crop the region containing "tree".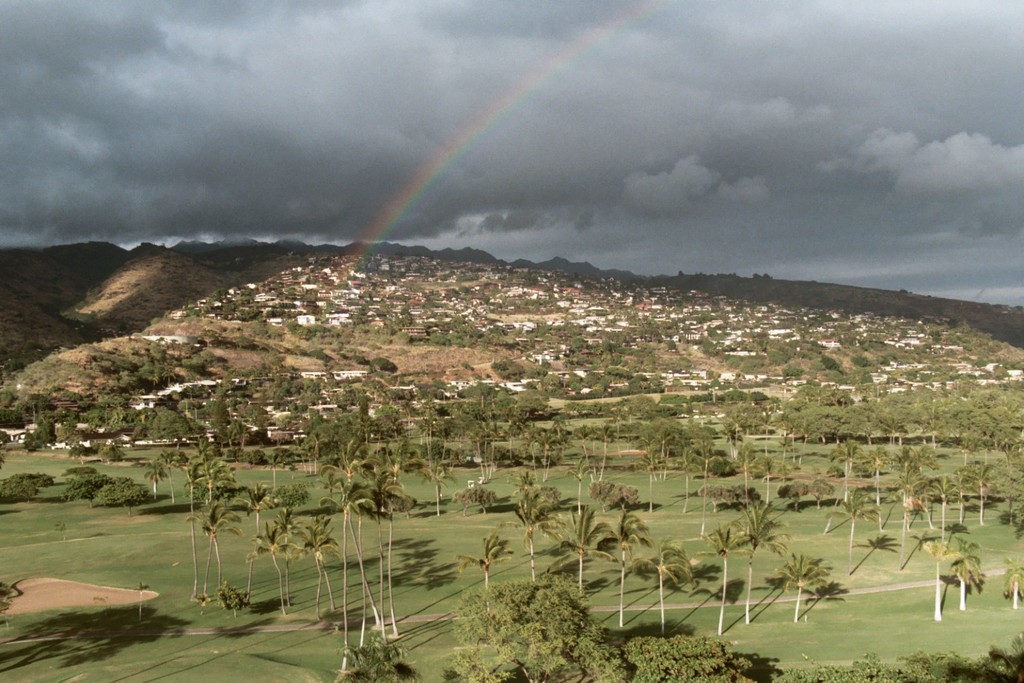
Crop region: locate(0, 430, 8, 441).
